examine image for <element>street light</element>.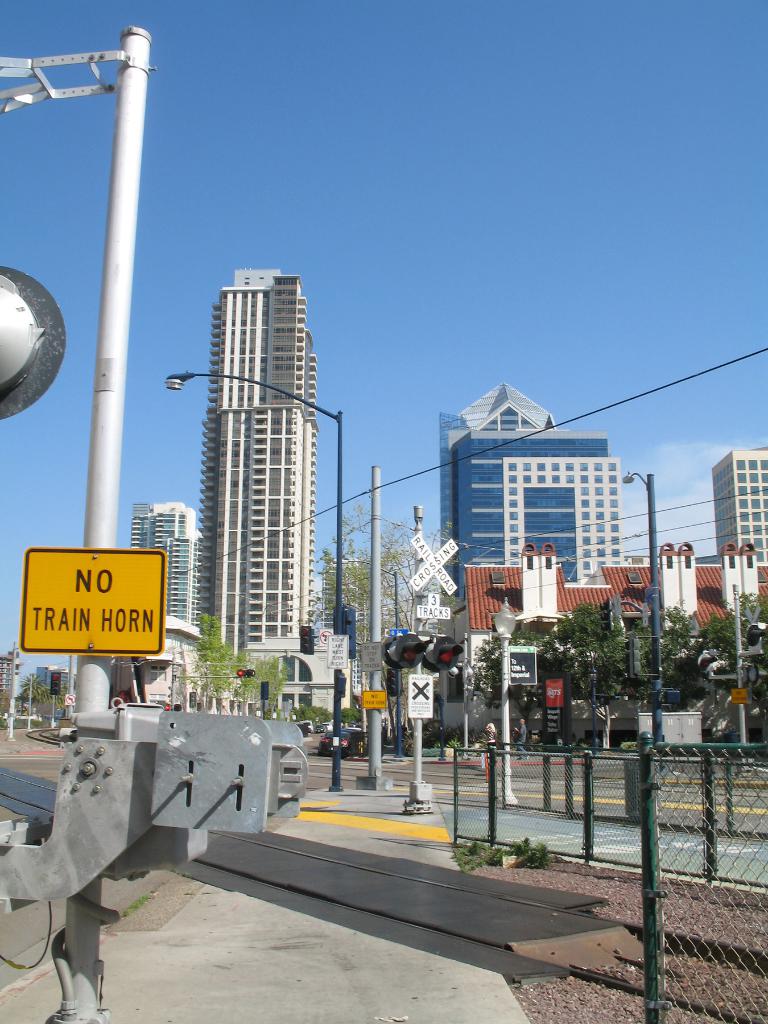
Examination result: {"left": 489, "top": 598, "right": 531, "bottom": 808}.
